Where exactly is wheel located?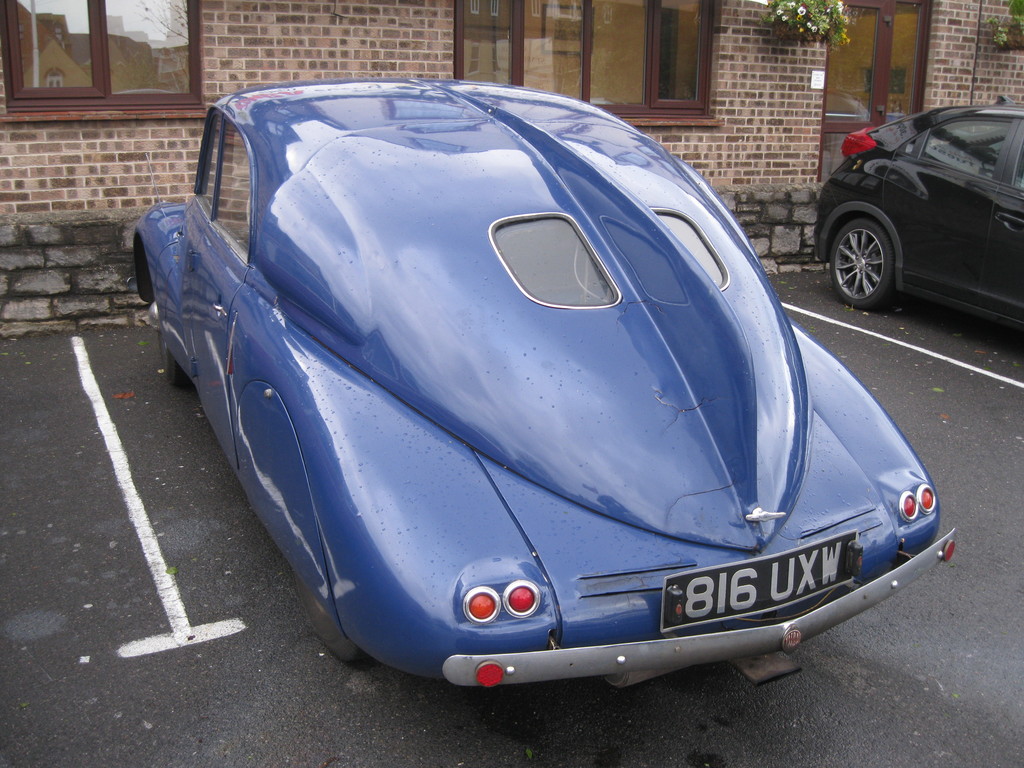
Its bounding box is pyautogui.locateOnScreen(147, 296, 190, 388).
